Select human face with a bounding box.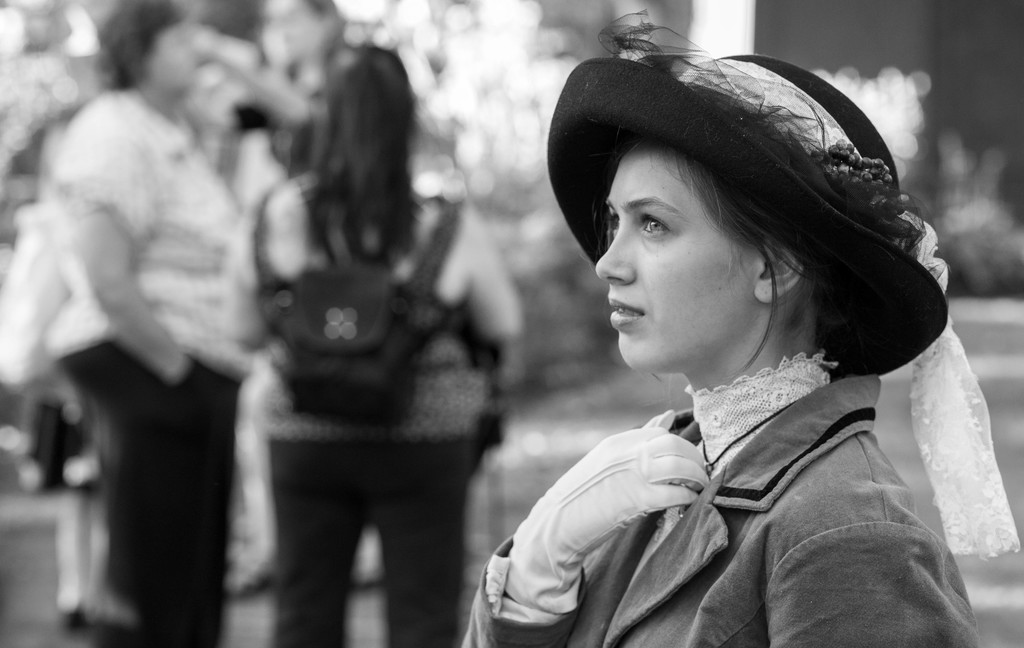
detection(592, 143, 758, 370).
